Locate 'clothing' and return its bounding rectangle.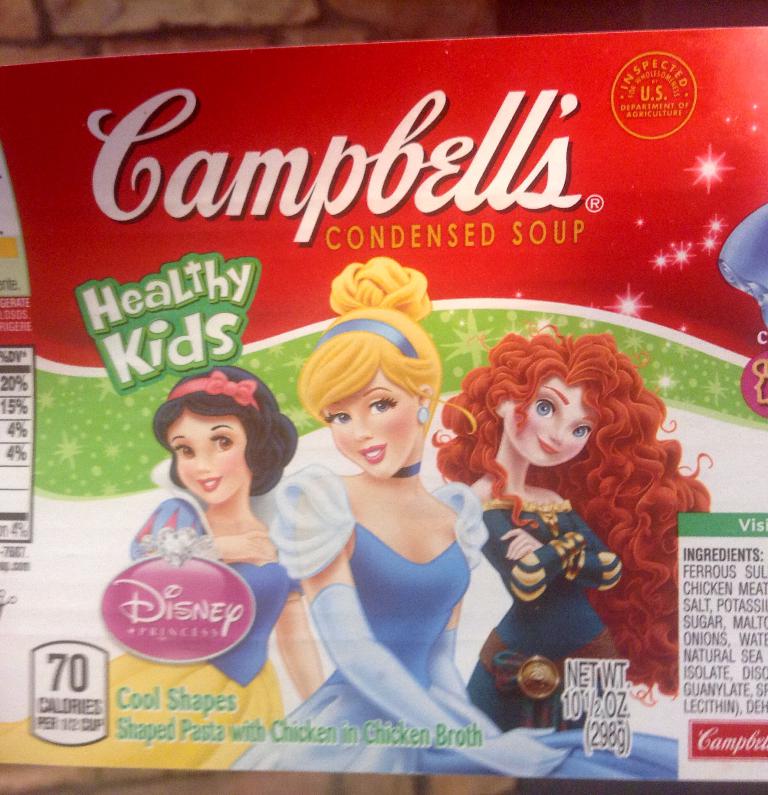
locate(463, 496, 626, 737).
